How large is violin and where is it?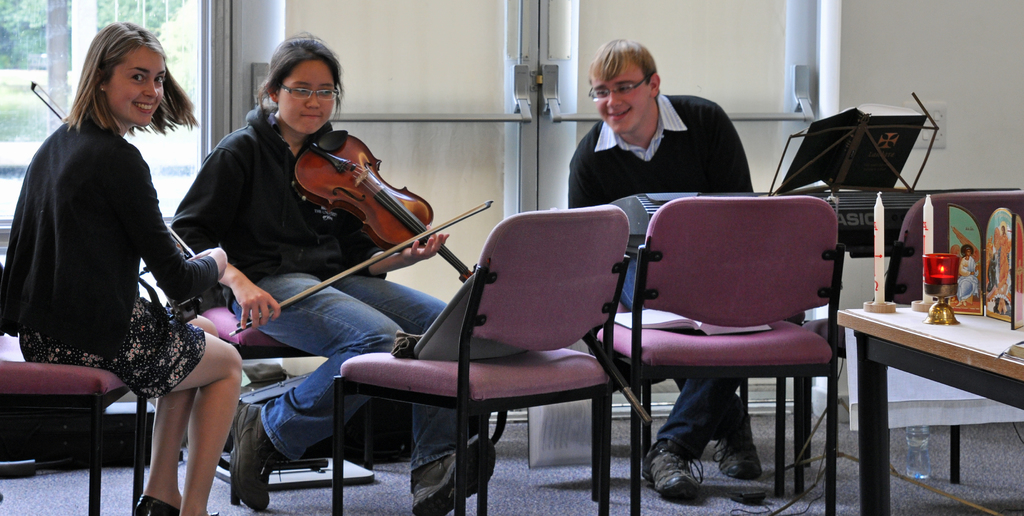
Bounding box: x1=25, y1=85, x2=244, y2=307.
